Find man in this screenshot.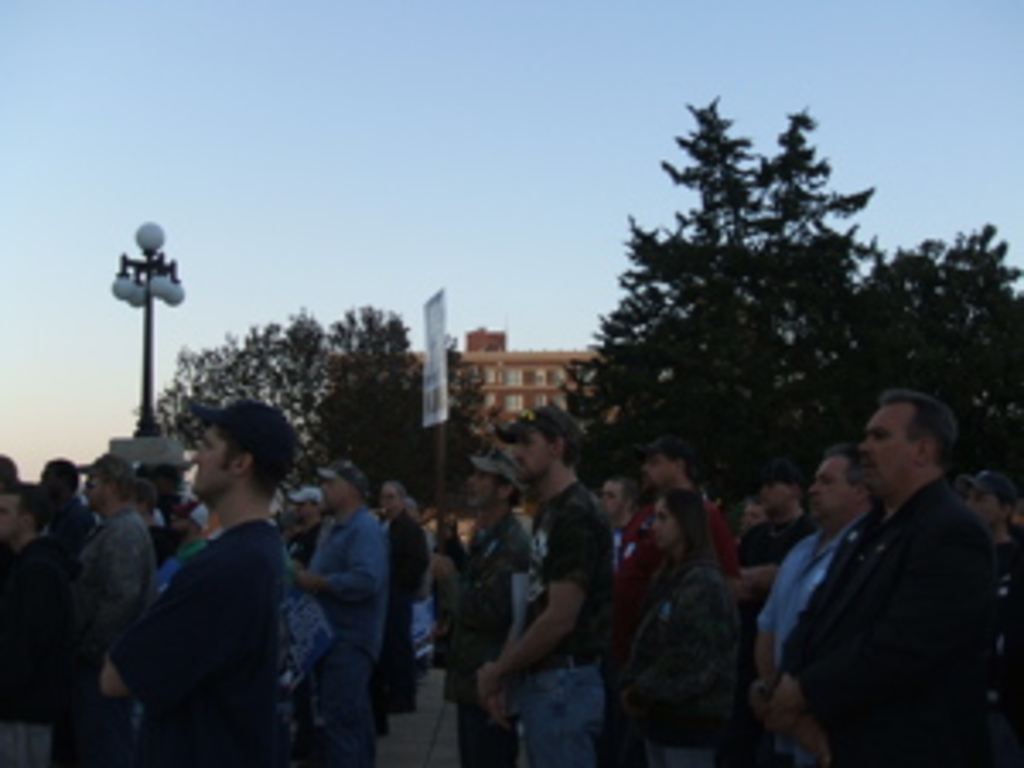
The bounding box for man is box=[461, 399, 625, 765].
